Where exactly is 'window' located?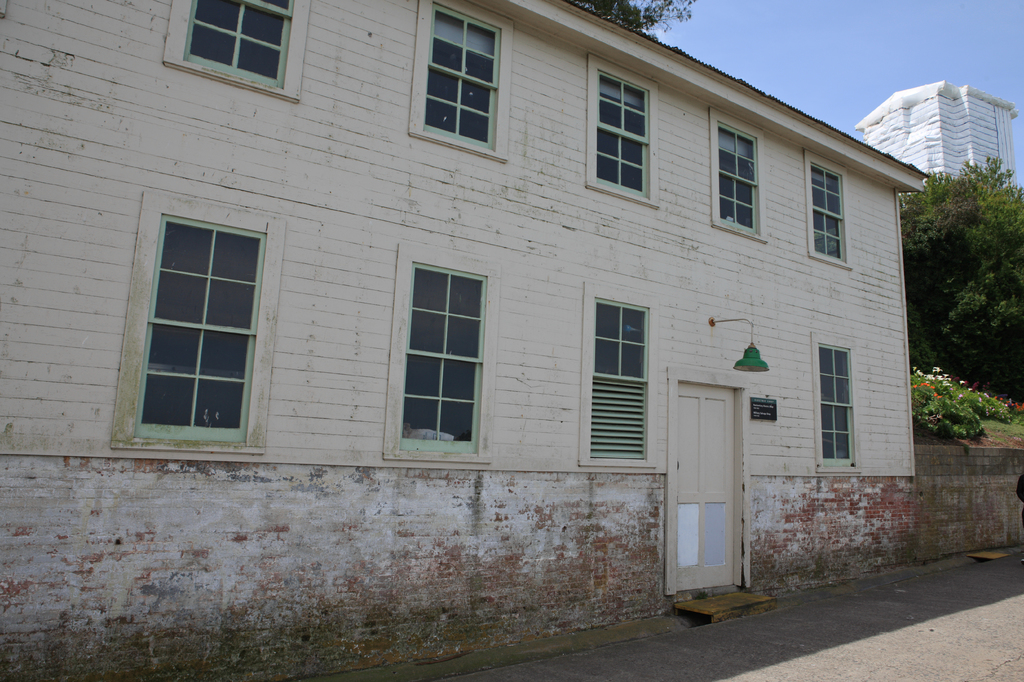
Its bounding box is bbox=[589, 296, 650, 462].
